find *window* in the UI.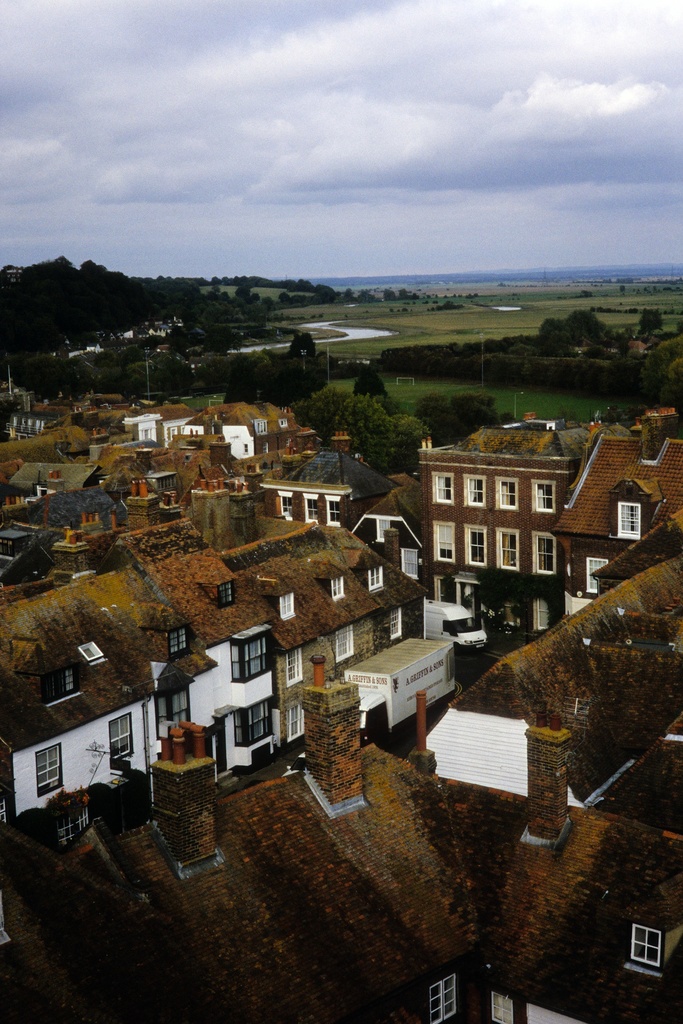
UI element at locate(533, 529, 554, 575).
